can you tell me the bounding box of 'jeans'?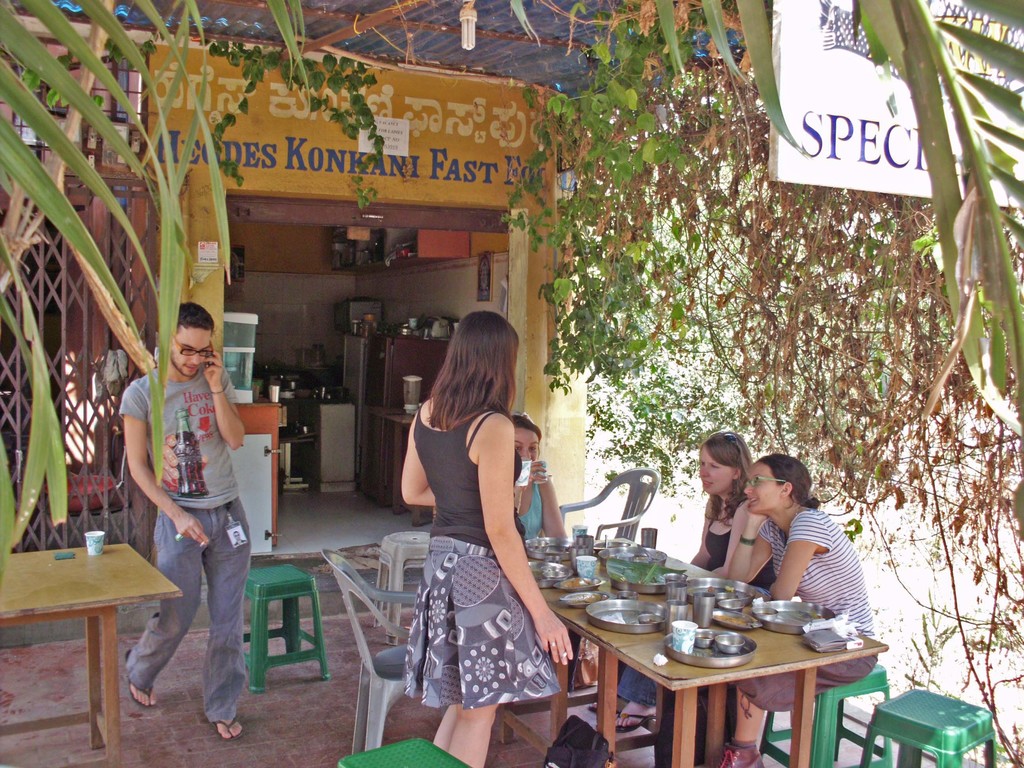
pyautogui.locateOnScreen(615, 666, 658, 708).
